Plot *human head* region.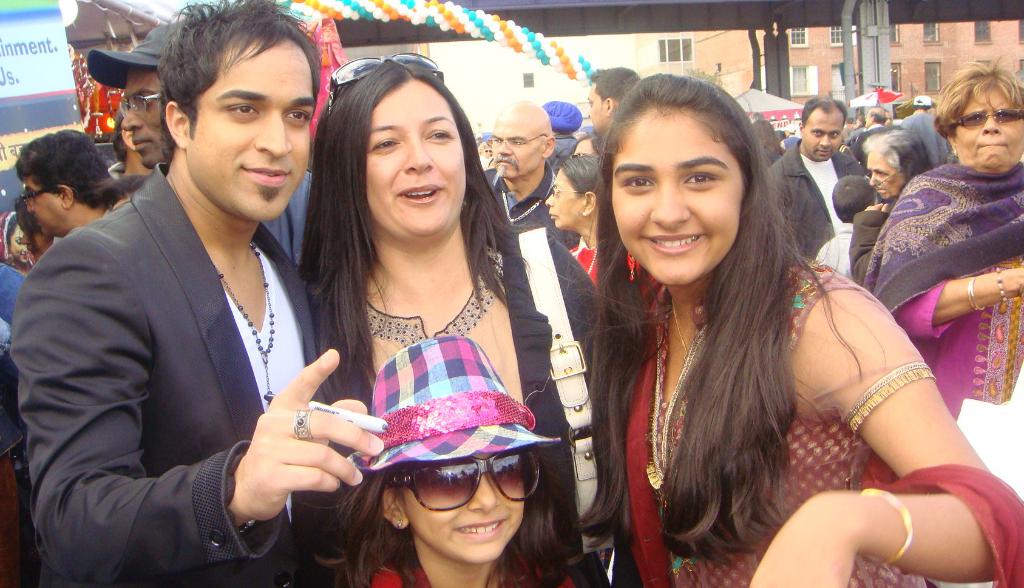
Plotted at pyautogui.locateOnScreen(343, 328, 557, 568).
